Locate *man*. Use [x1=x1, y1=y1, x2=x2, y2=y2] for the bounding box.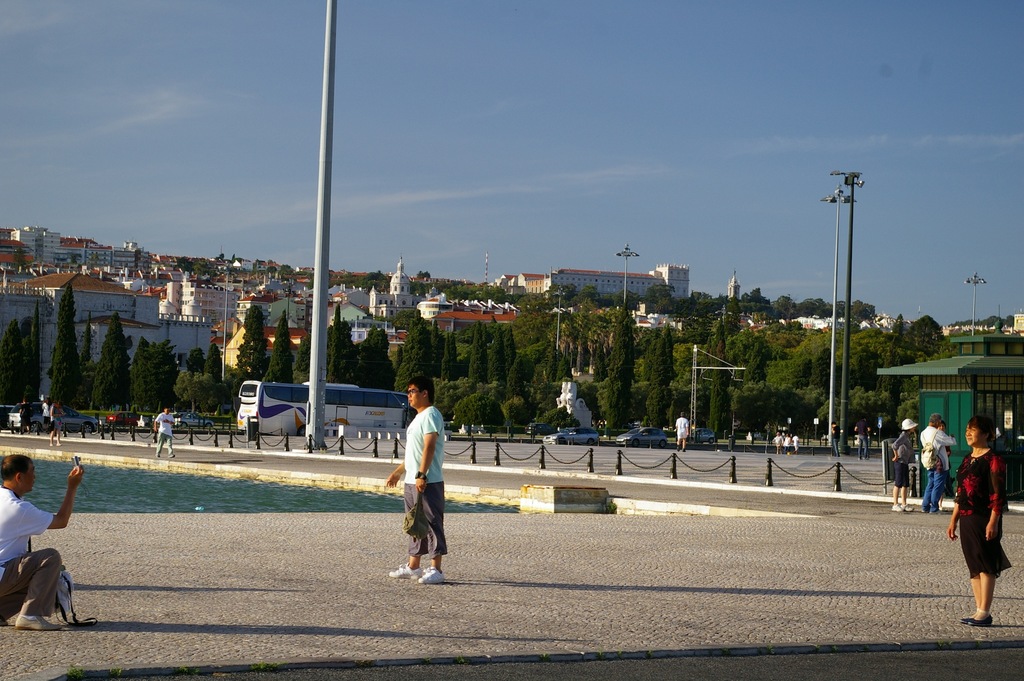
[x1=19, y1=398, x2=31, y2=435].
